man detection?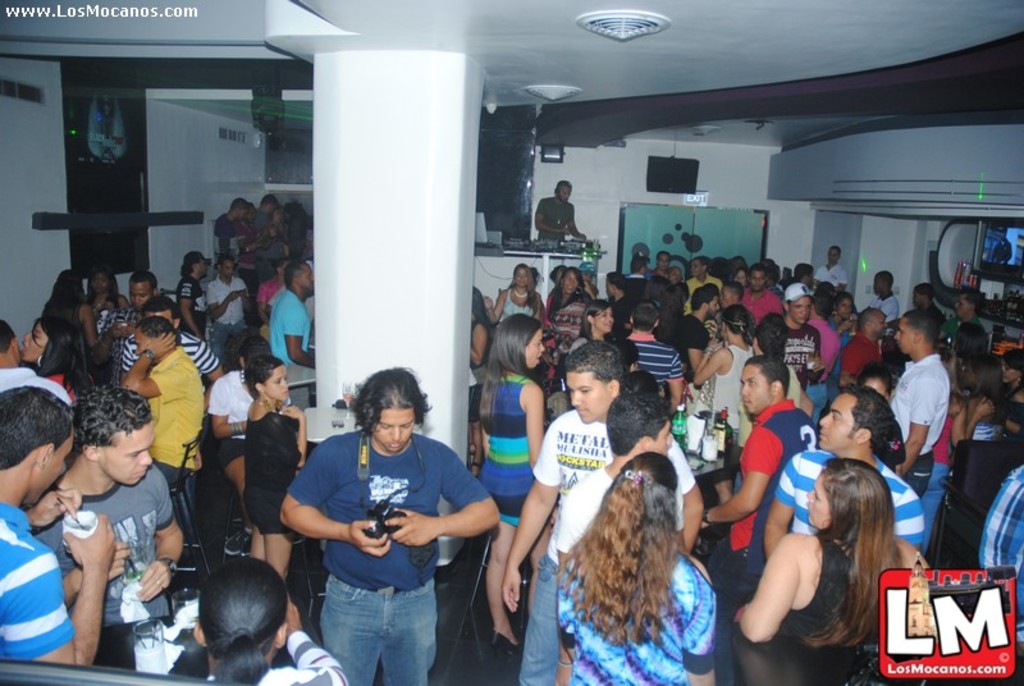
Rect(119, 317, 207, 491)
